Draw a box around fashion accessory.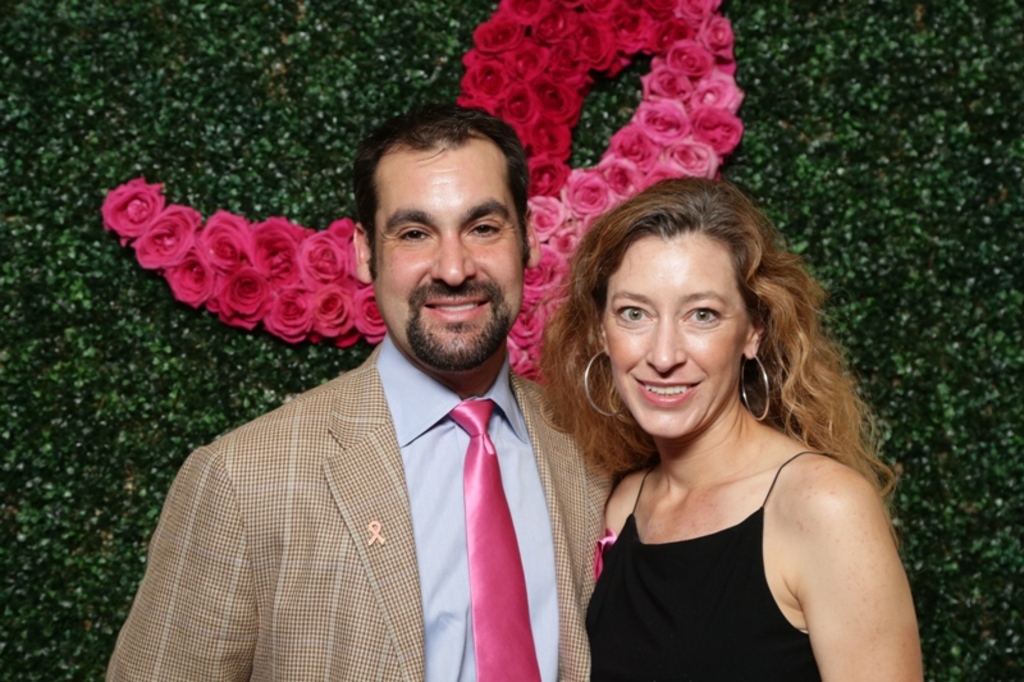
577/349/626/418.
